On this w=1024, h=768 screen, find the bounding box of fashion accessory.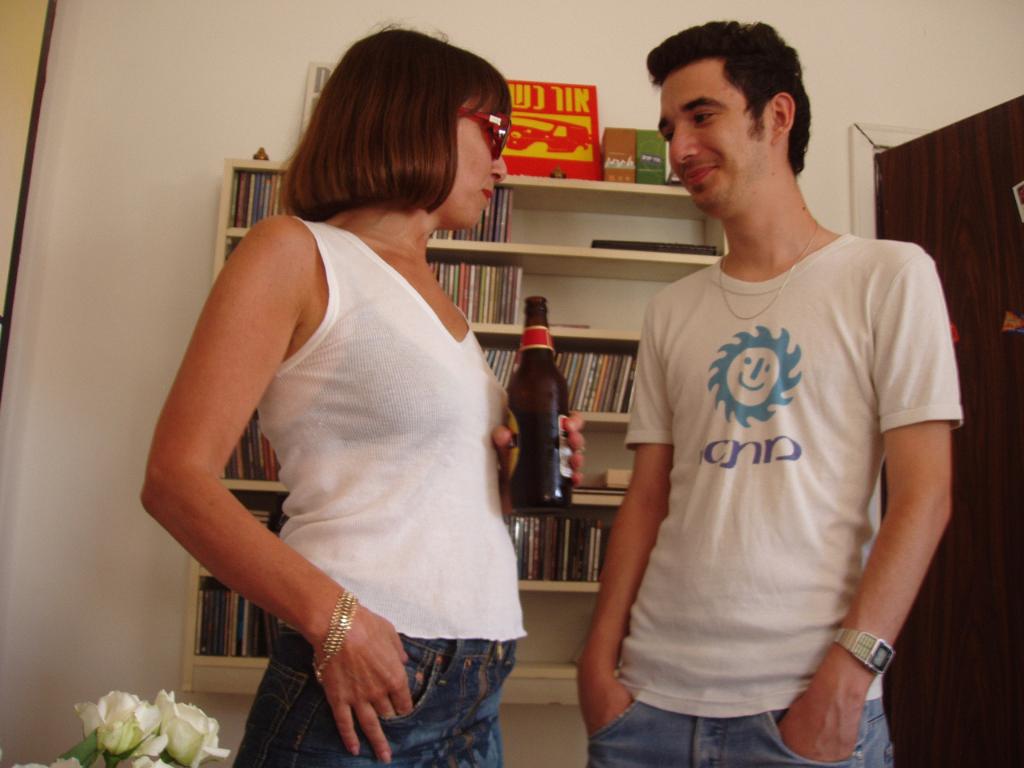
Bounding box: bbox=[313, 594, 358, 683].
